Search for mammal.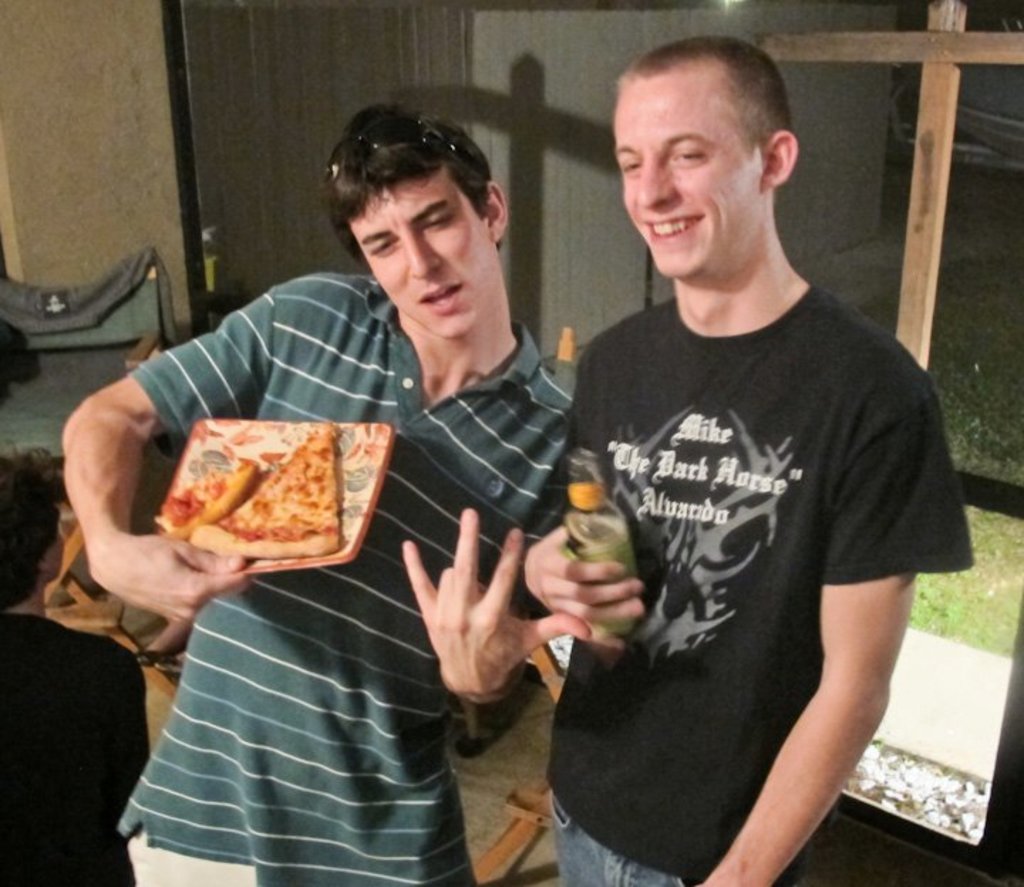
Found at x1=61, y1=104, x2=577, y2=886.
